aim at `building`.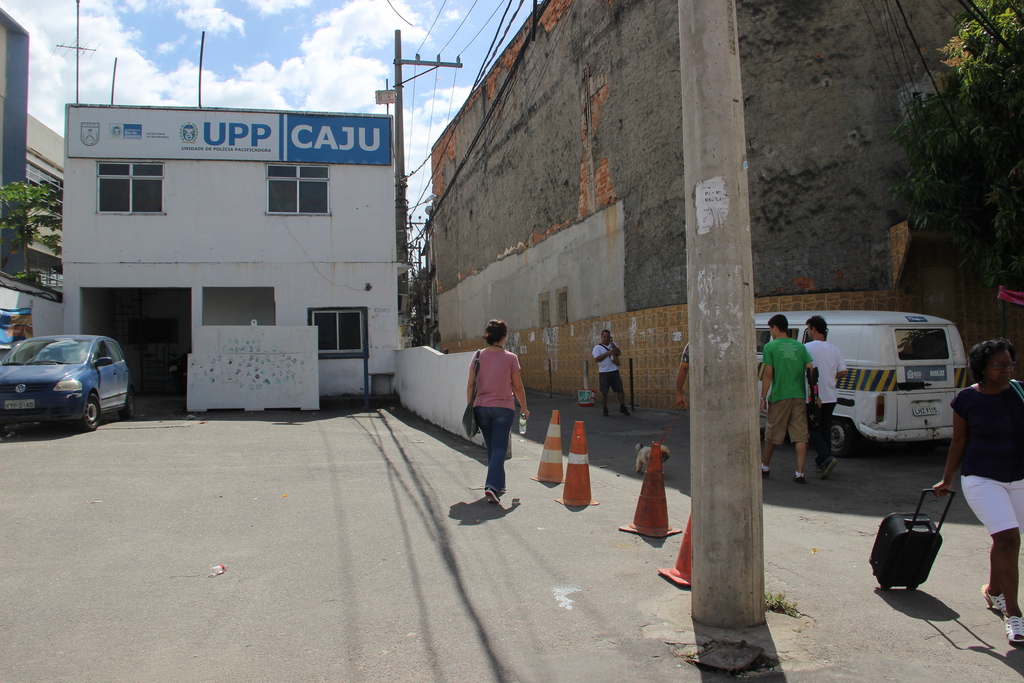
Aimed at l=433, t=0, r=1023, b=413.
